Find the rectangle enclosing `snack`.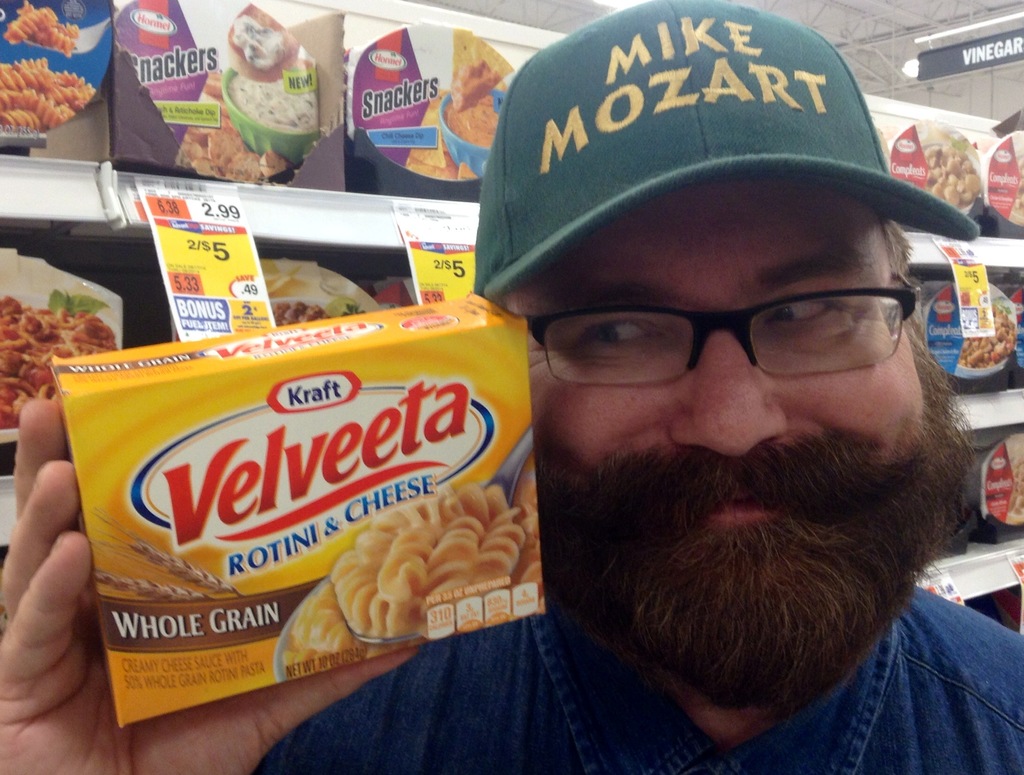
l=0, t=294, r=118, b=430.
